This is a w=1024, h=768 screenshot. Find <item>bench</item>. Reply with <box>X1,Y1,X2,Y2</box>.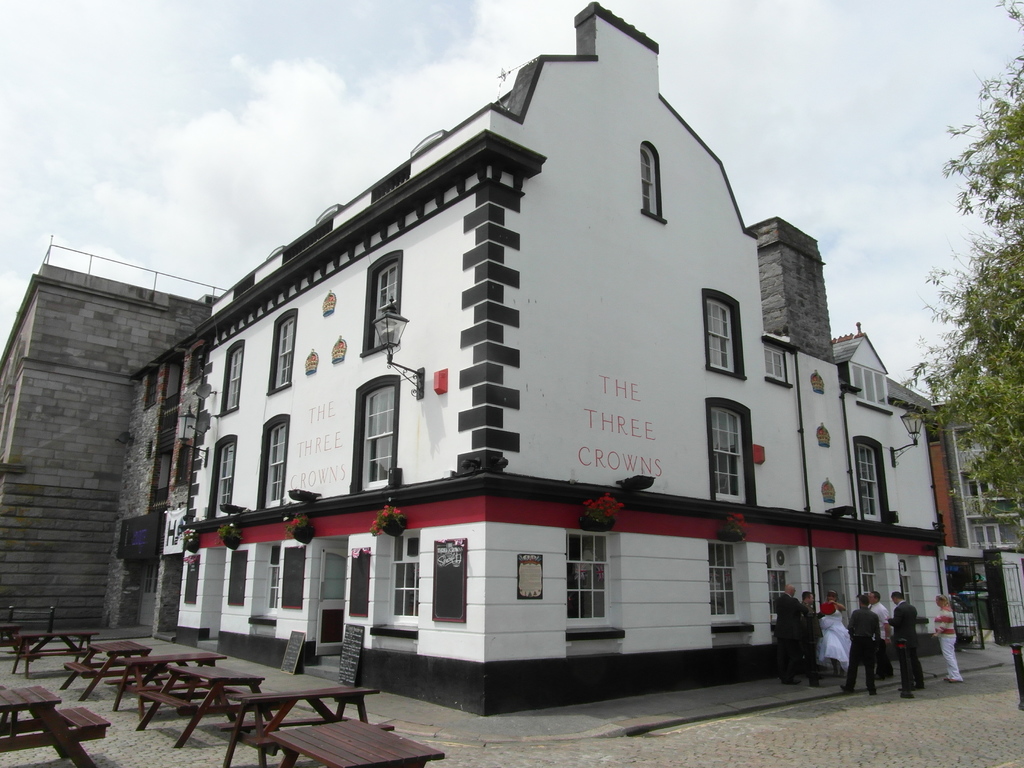
<box>60,627,159,695</box>.
